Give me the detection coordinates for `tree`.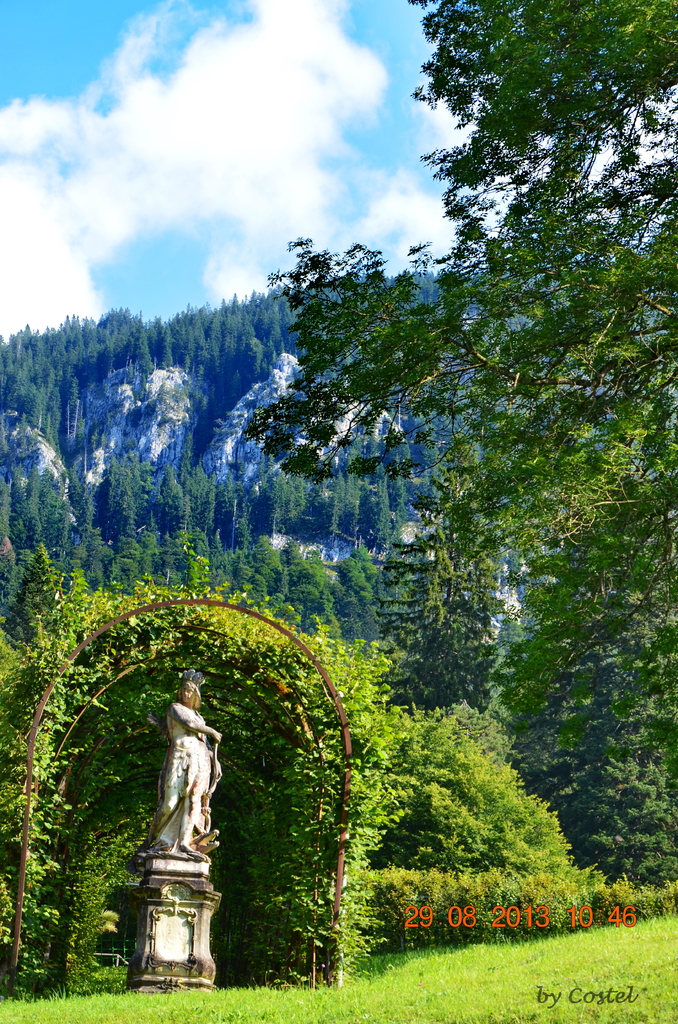
(x1=503, y1=577, x2=677, y2=904).
